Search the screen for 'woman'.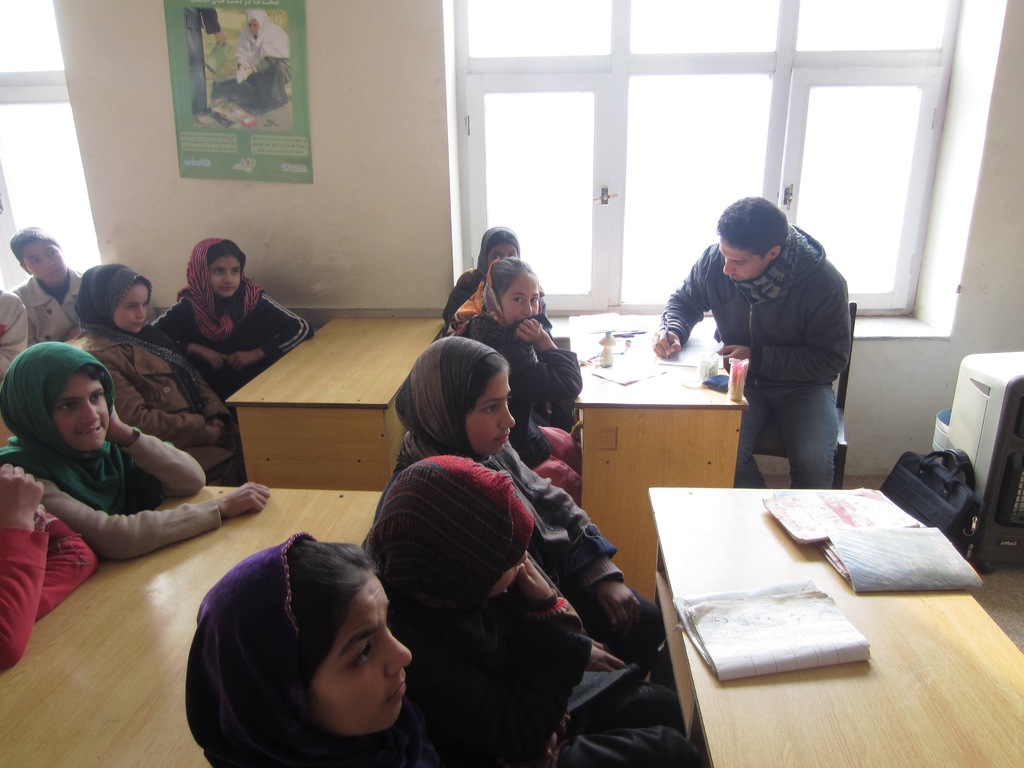
Found at (430,262,578,459).
